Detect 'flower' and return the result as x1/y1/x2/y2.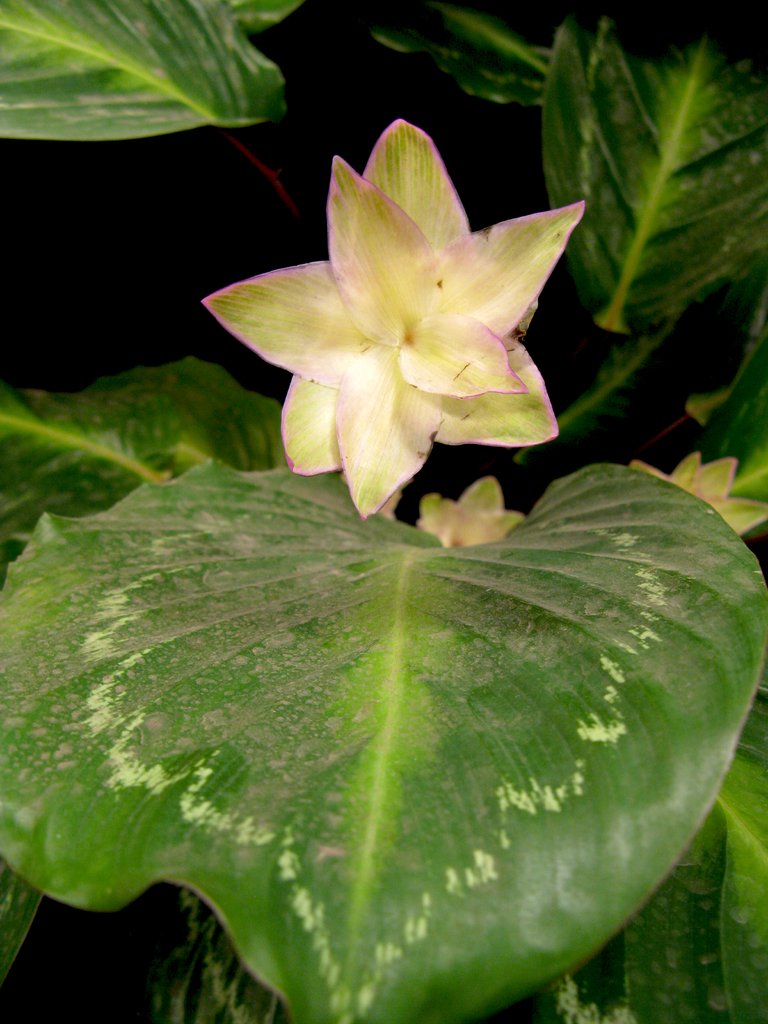
629/456/767/541.
